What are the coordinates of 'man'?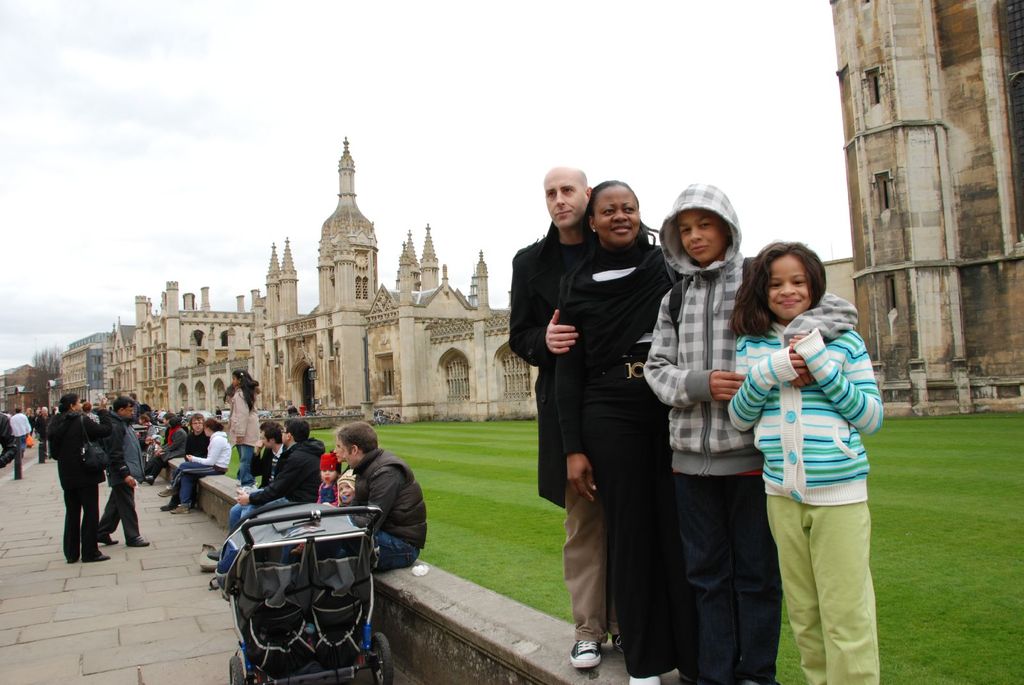
region(0, 403, 25, 475).
